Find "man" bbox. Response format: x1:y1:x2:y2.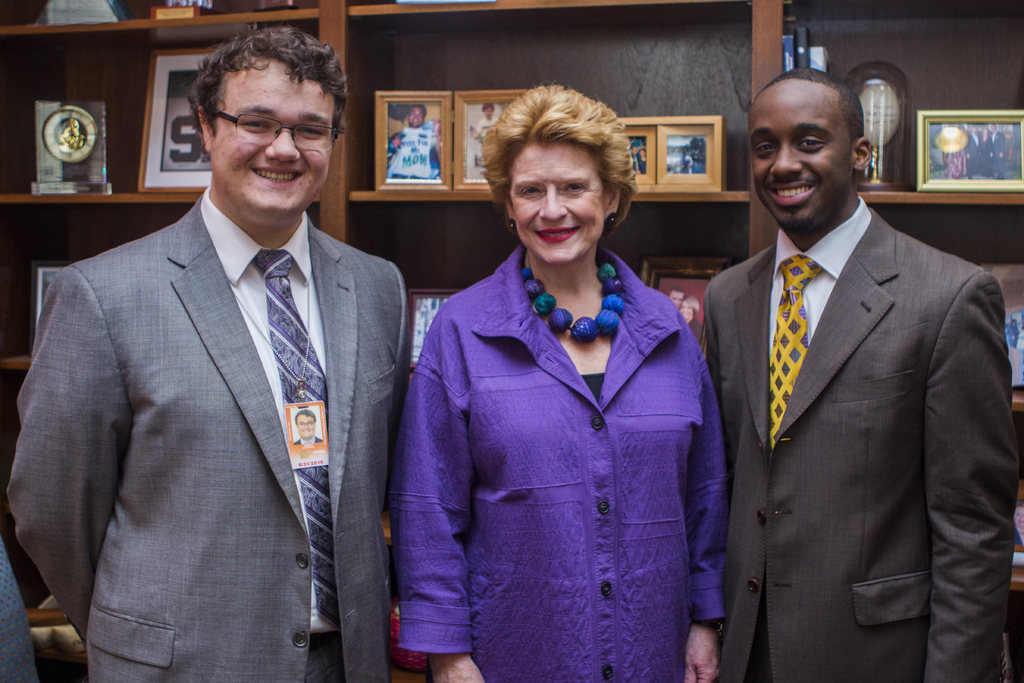
6:22:406:682.
